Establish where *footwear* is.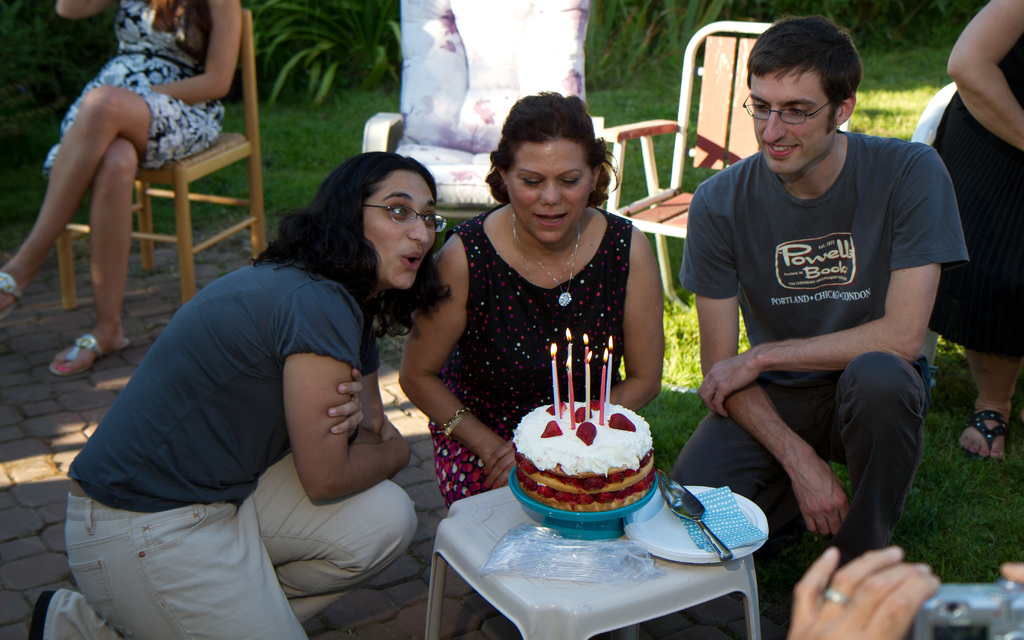
Established at (0, 276, 26, 317).
